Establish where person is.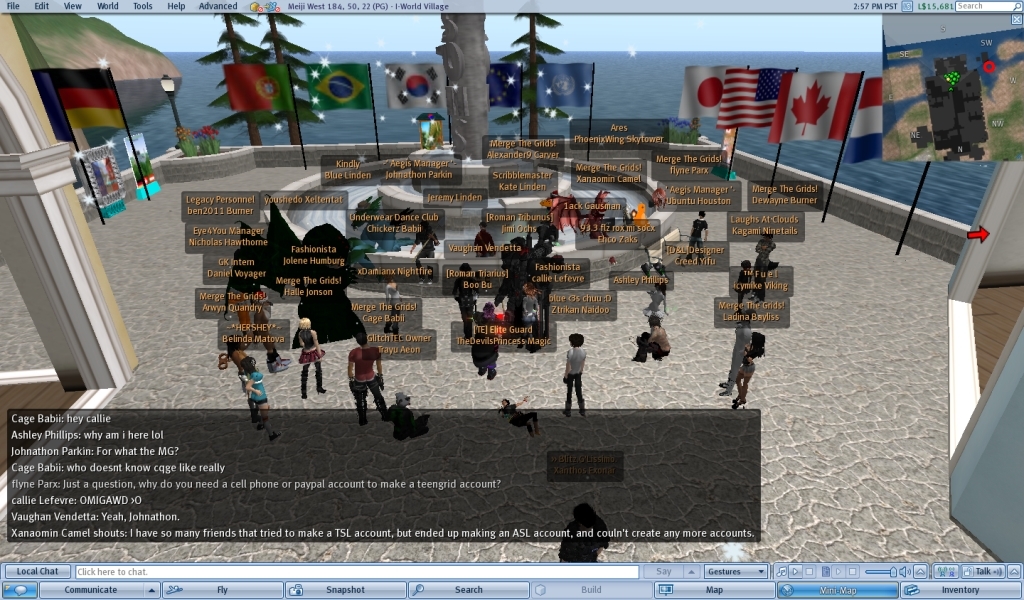
Established at region(733, 231, 784, 292).
